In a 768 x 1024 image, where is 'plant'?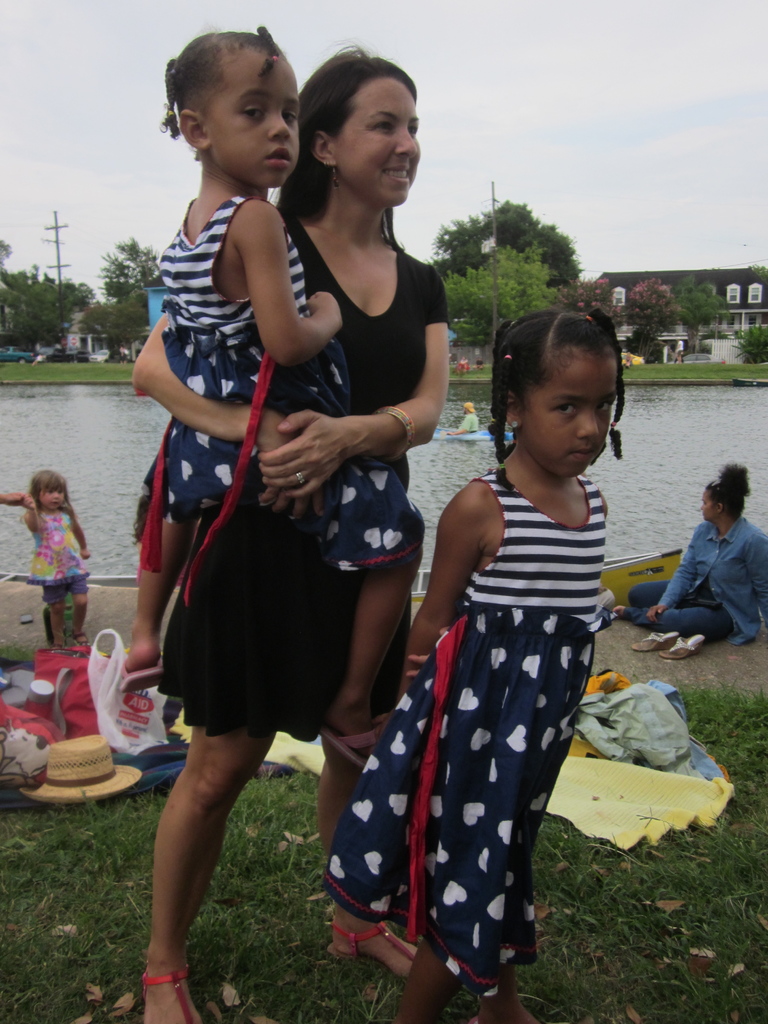
<box>726,317,767,360</box>.
